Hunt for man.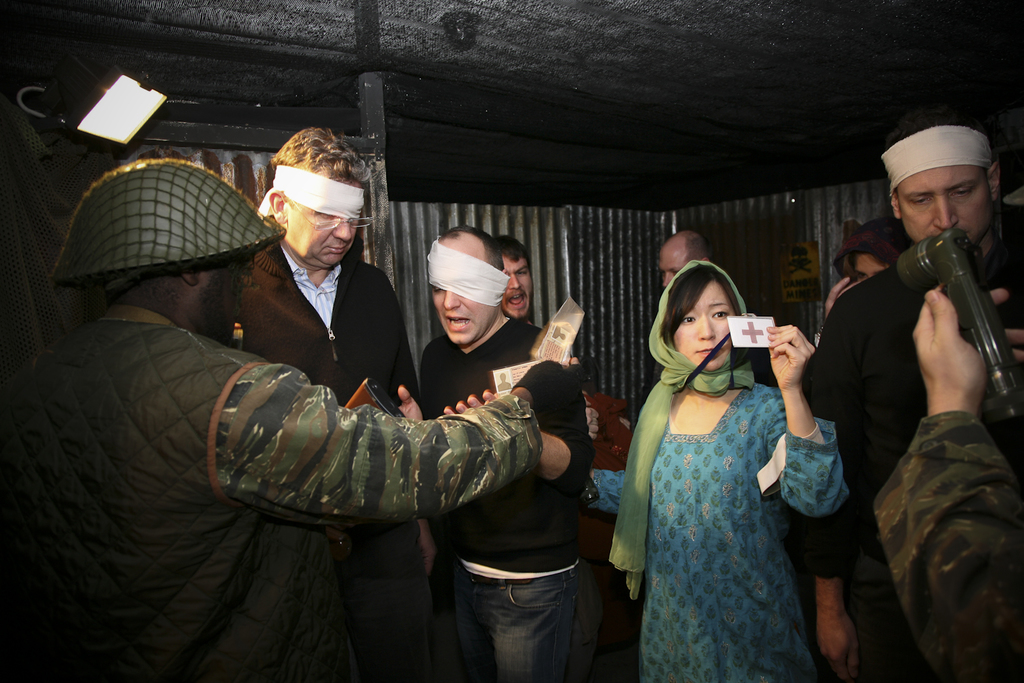
Hunted down at x1=657, y1=229, x2=712, y2=289.
